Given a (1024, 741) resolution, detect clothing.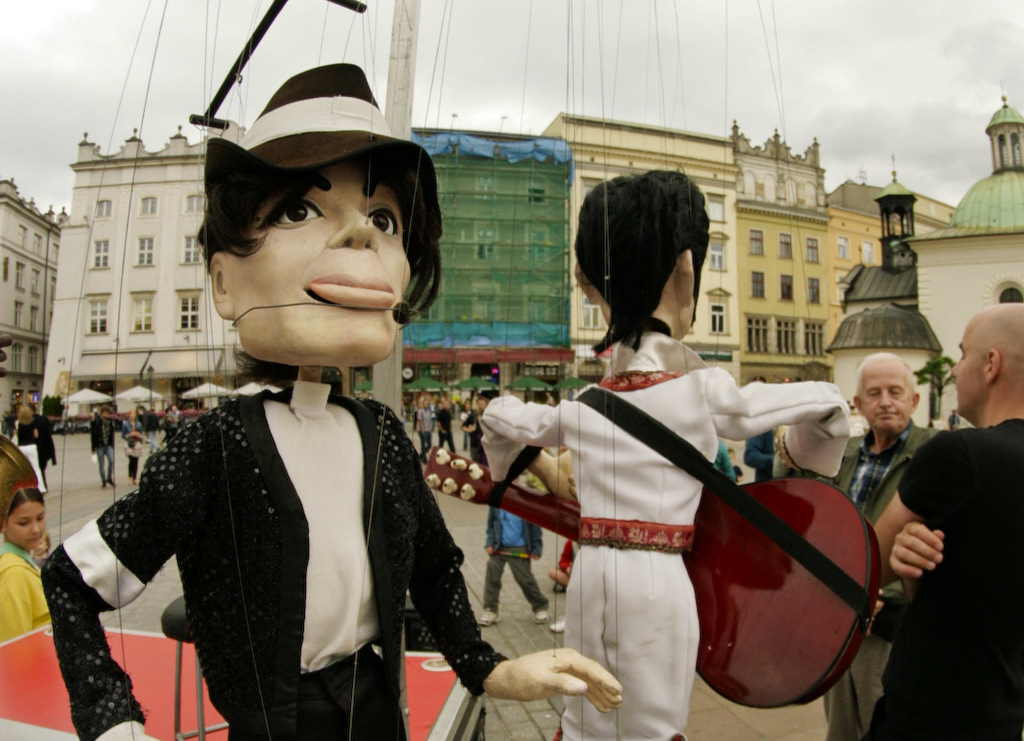
region(35, 423, 58, 485).
